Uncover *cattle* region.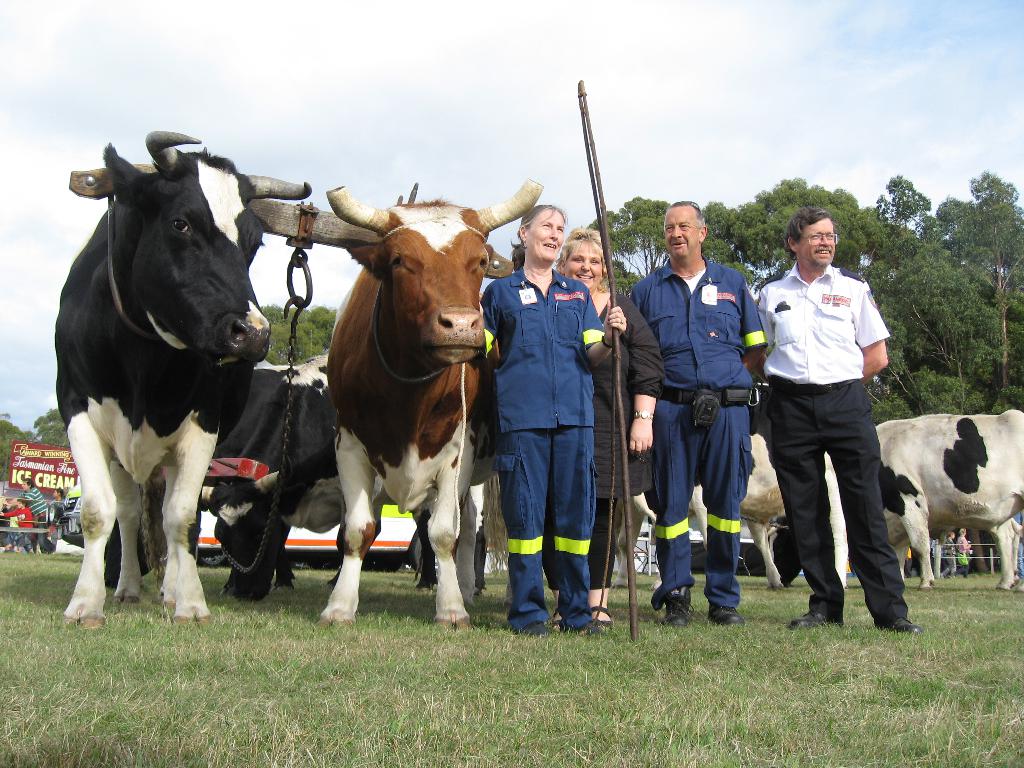
Uncovered: (left=611, top=434, right=849, bottom=604).
